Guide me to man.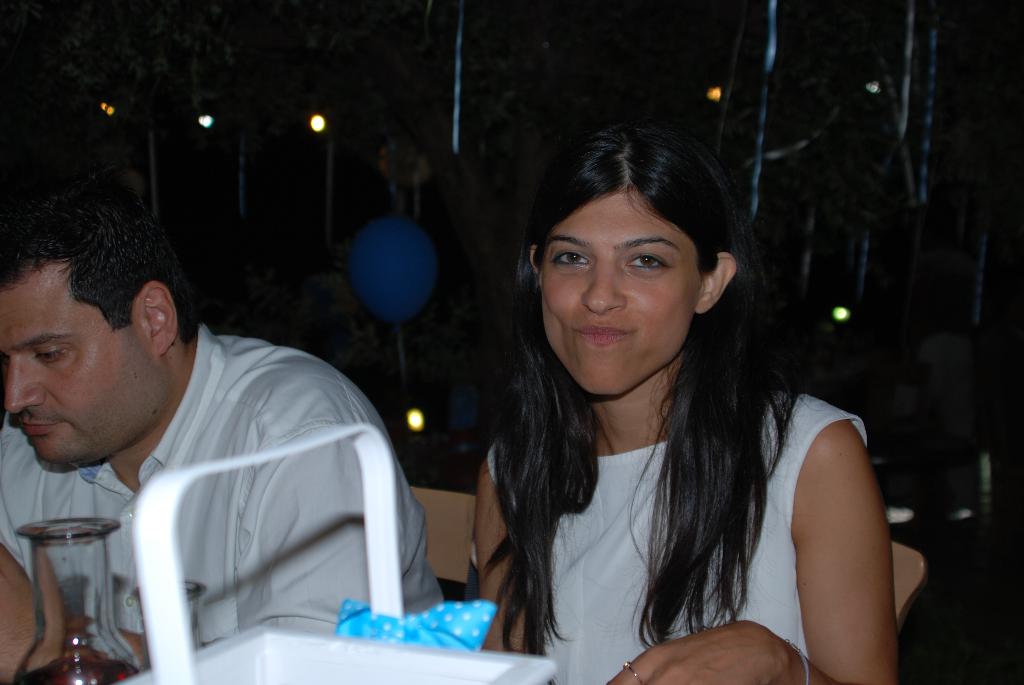
Guidance: 15/169/475/677.
